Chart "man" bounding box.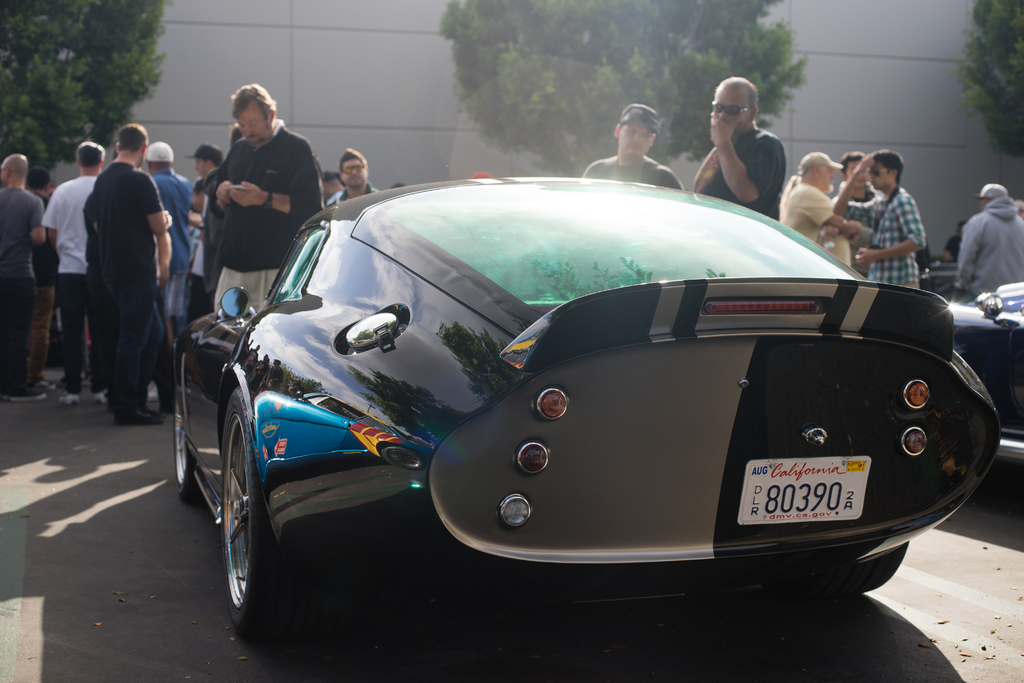
Charted: rect(690, 74, 787, 219).
